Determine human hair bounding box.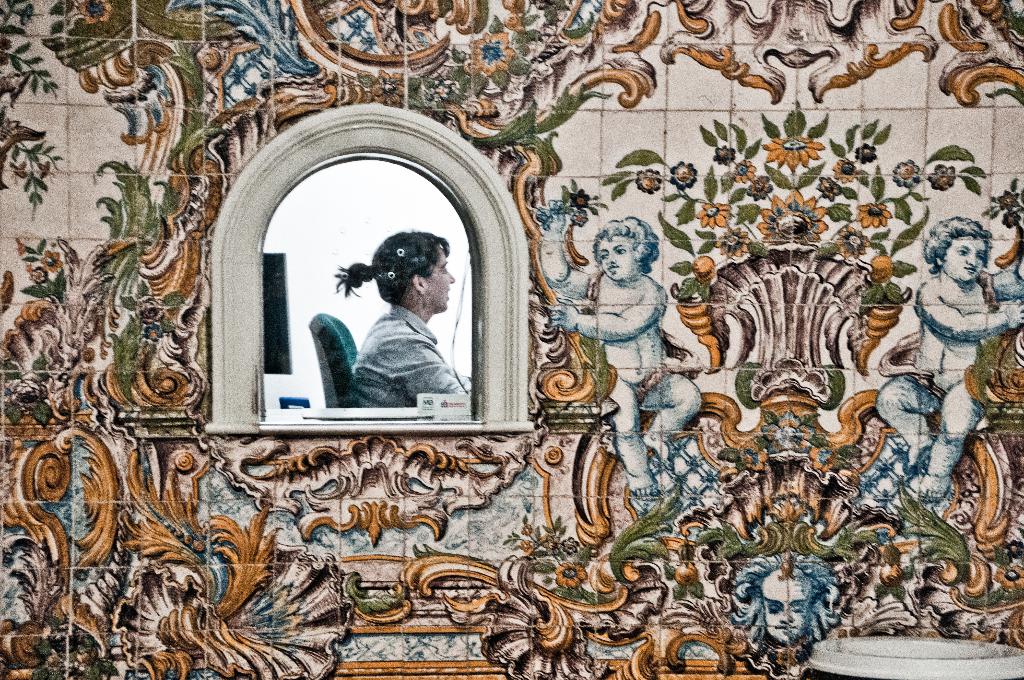
Determined: bbox=(730, 551, 835, 644).
